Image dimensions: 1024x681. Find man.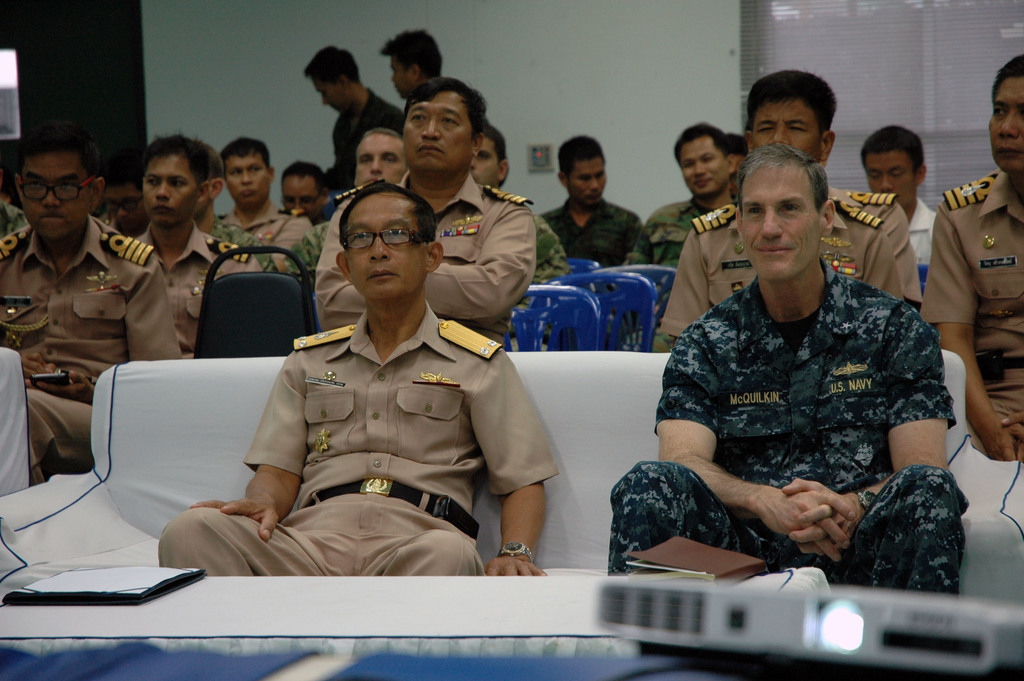
detection(191, 145, 278, 274).
